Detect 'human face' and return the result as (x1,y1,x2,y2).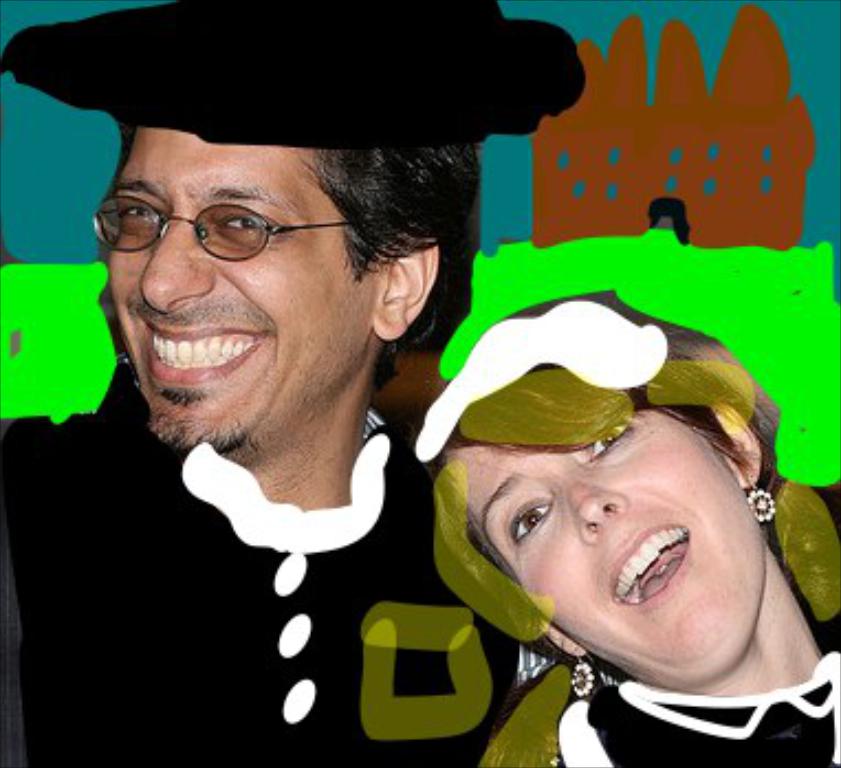
(456,398,768,680).
